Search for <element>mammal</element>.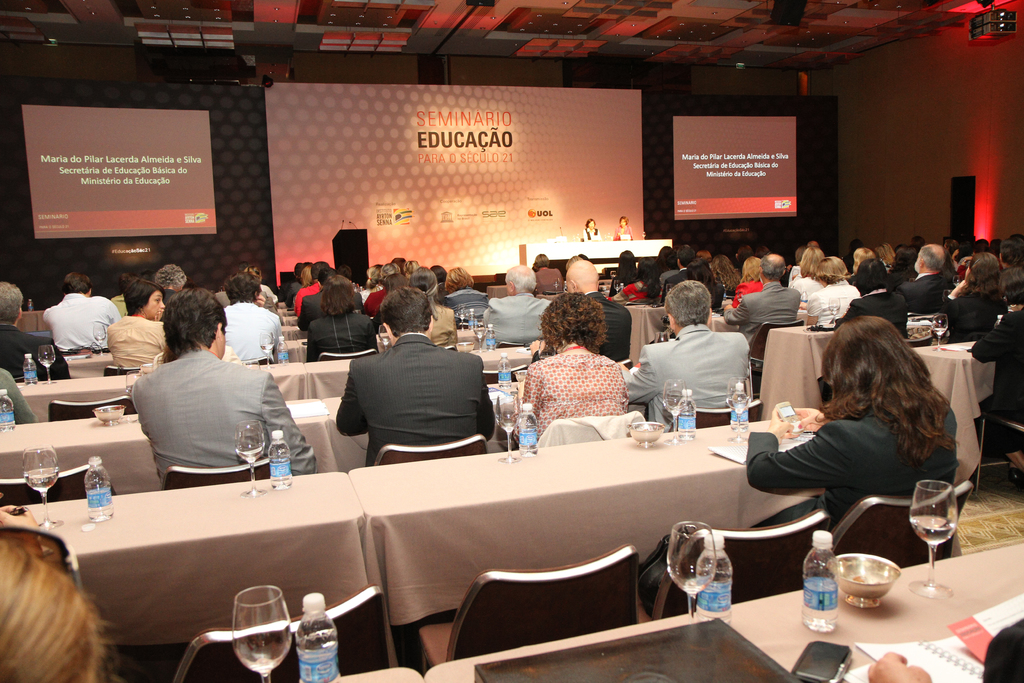
Found at {"x1": 303, "y1": 281, "x2": 370, "y2": 362}.
